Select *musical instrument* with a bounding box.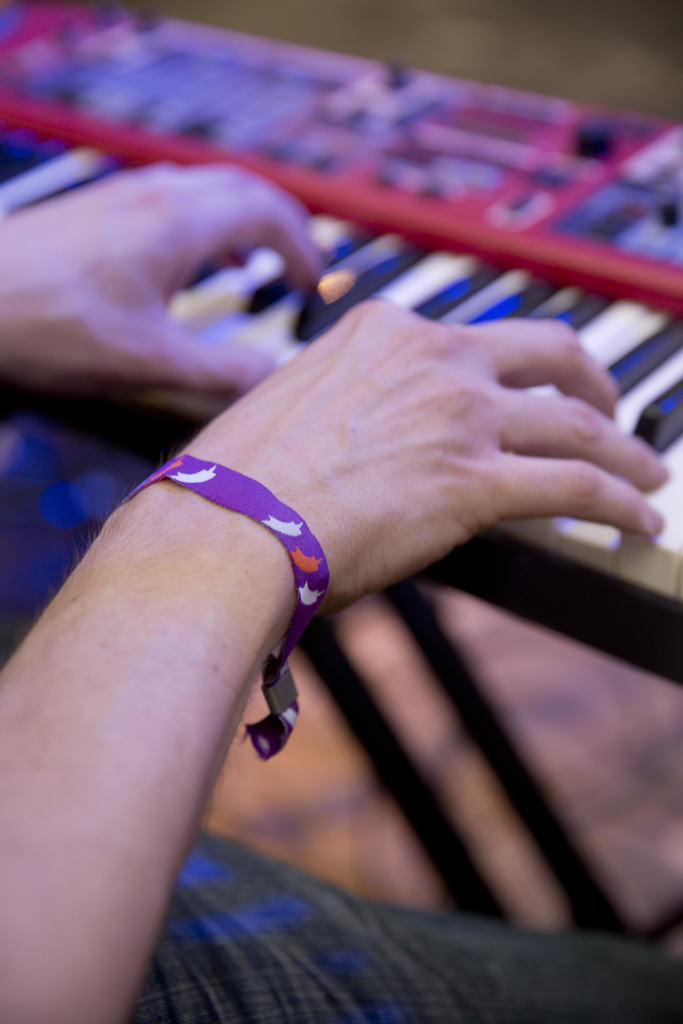
detection(0, 0, 682, 704).
